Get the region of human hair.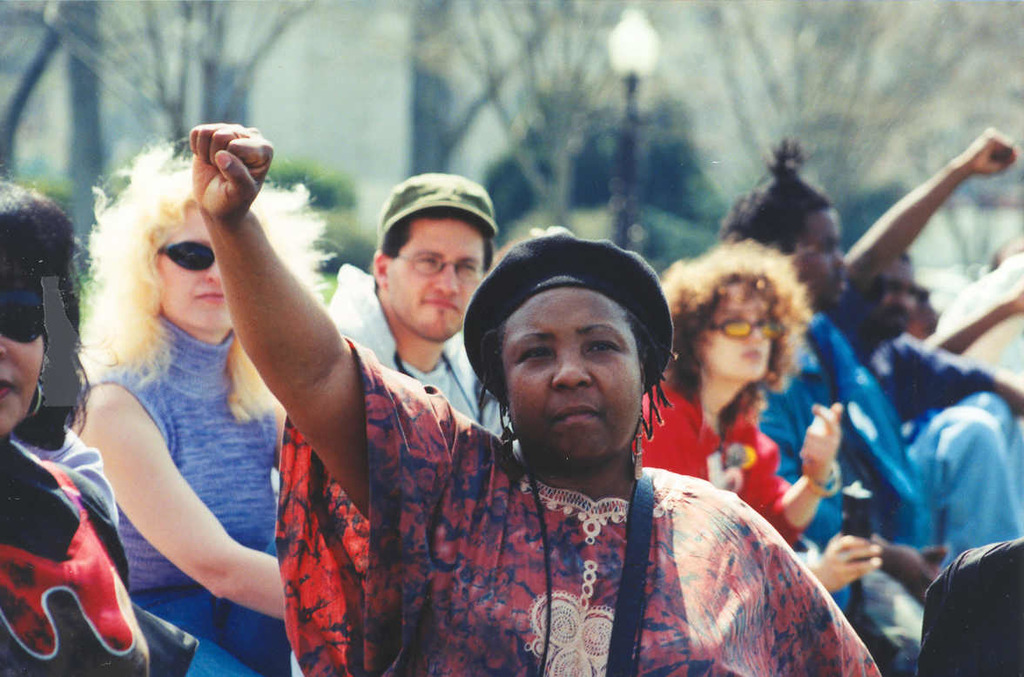
<box>475,316,678,444</box>.
